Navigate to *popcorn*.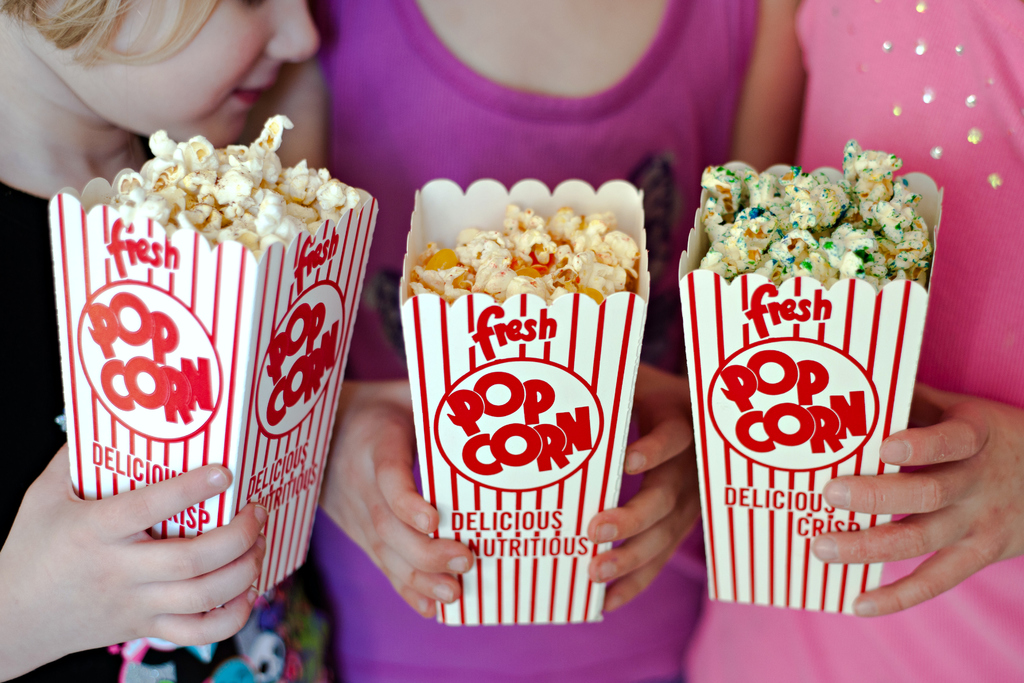
Navigation target: pyautogui.locateOnScreen(405, 203, 643, 300).
